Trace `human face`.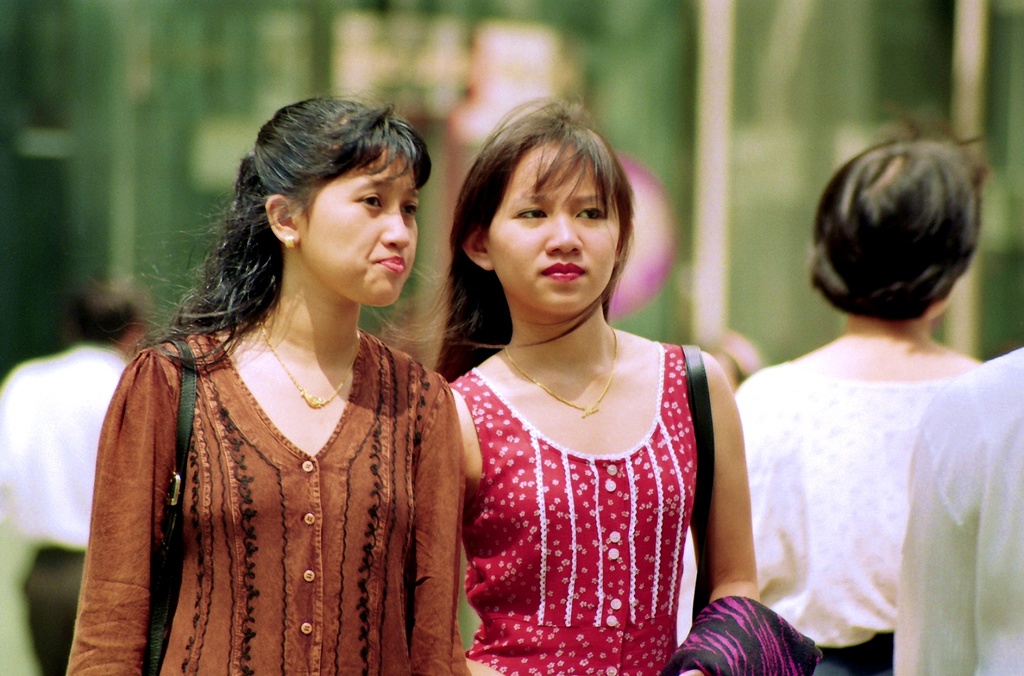
Traced to 300:145:424:308.
